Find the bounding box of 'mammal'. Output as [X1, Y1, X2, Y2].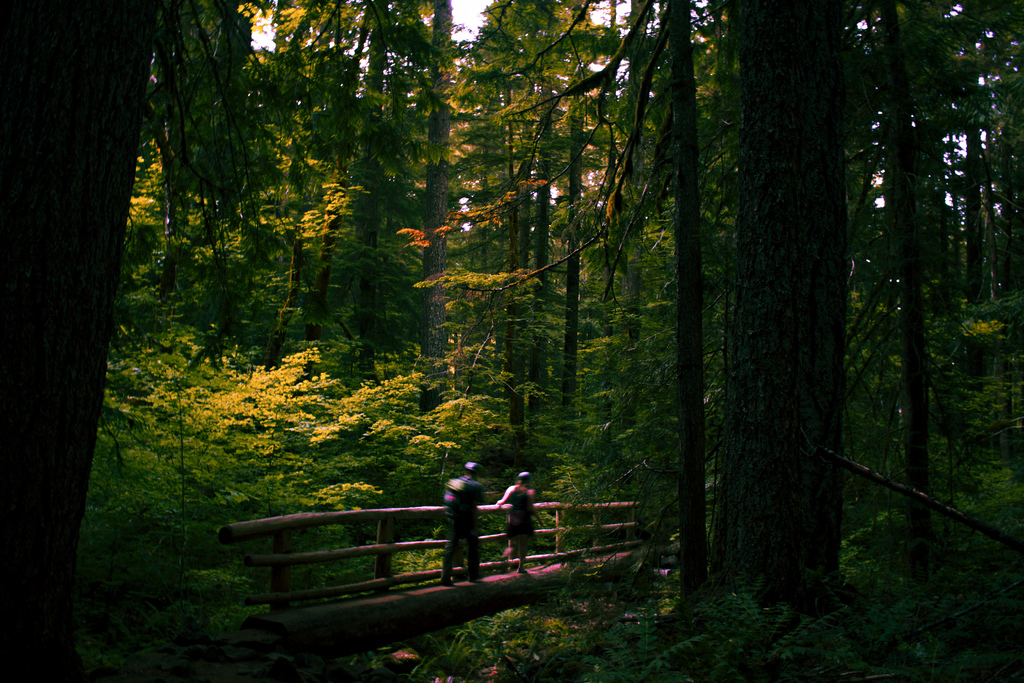
[431, 475, 487, 581].
